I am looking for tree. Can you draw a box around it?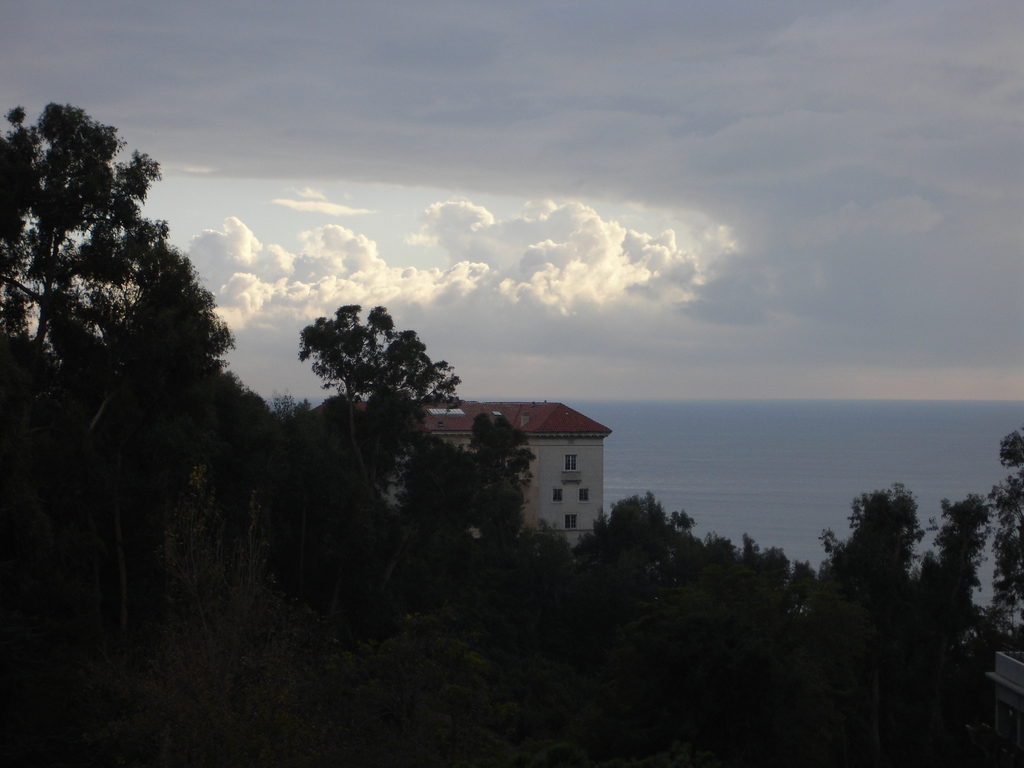
Sure, the bounding box is detection(914, 494, 984, 627).
